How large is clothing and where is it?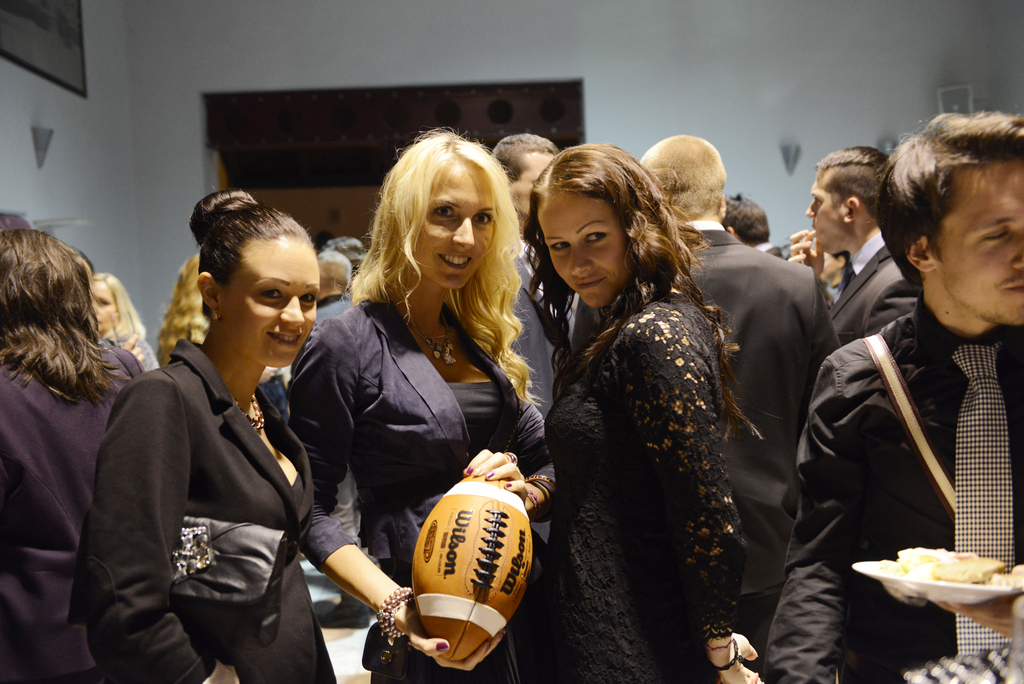
Bounding box: [674,216,842,648].
